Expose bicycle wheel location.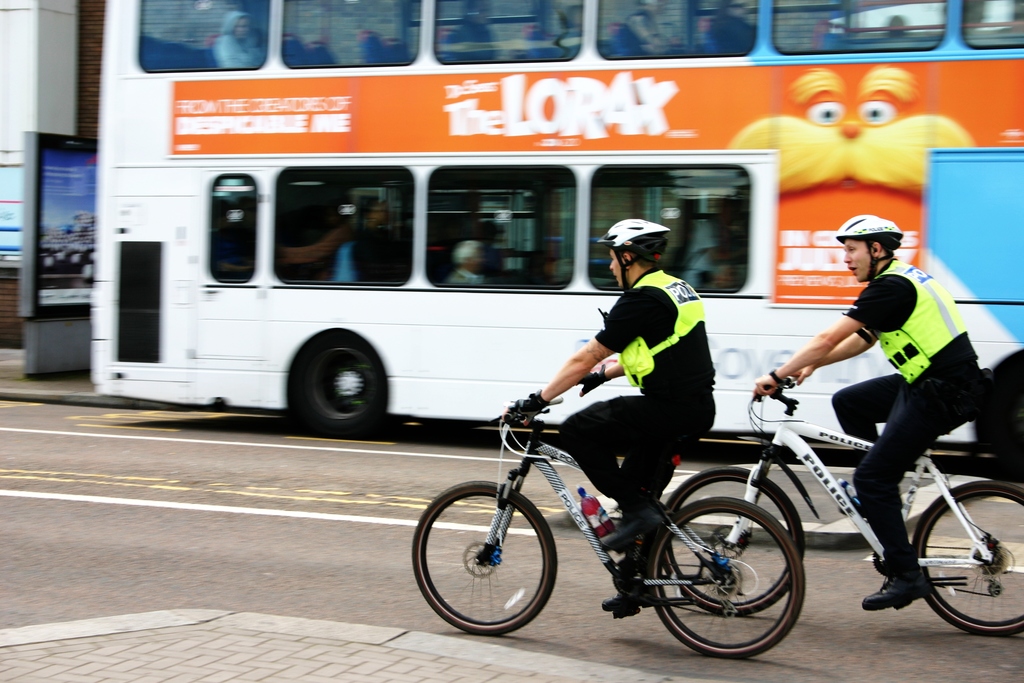
Exposed at x1=664 y1=463 x2=804 y2=608.
